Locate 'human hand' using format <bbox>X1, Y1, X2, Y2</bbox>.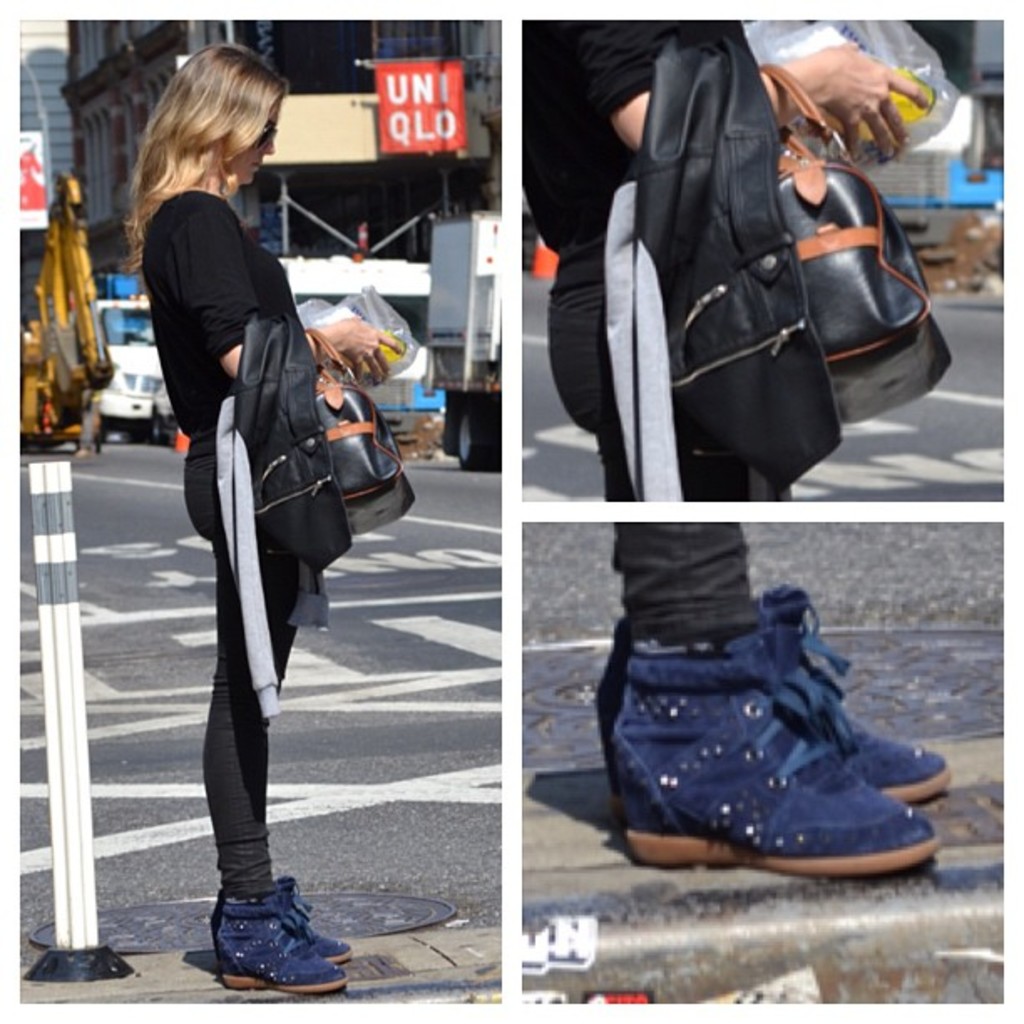
<bbox>320, 311, 412, 387</bbox>.
